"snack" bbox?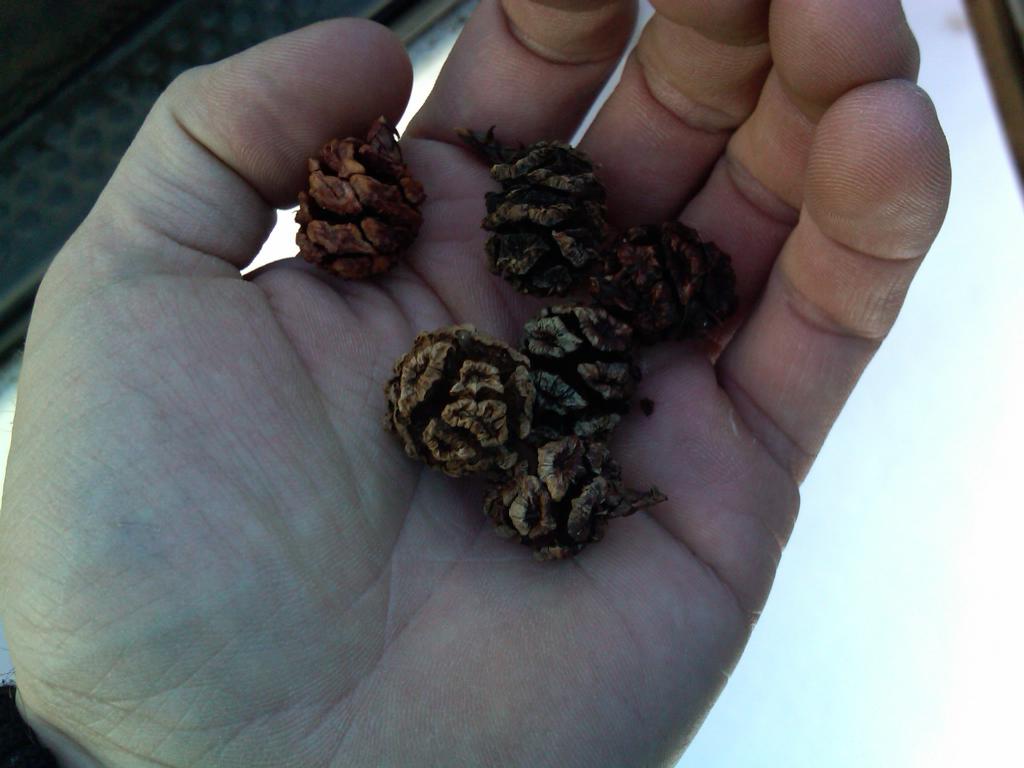
x1=375 y1=319 x2=530 y2=517
